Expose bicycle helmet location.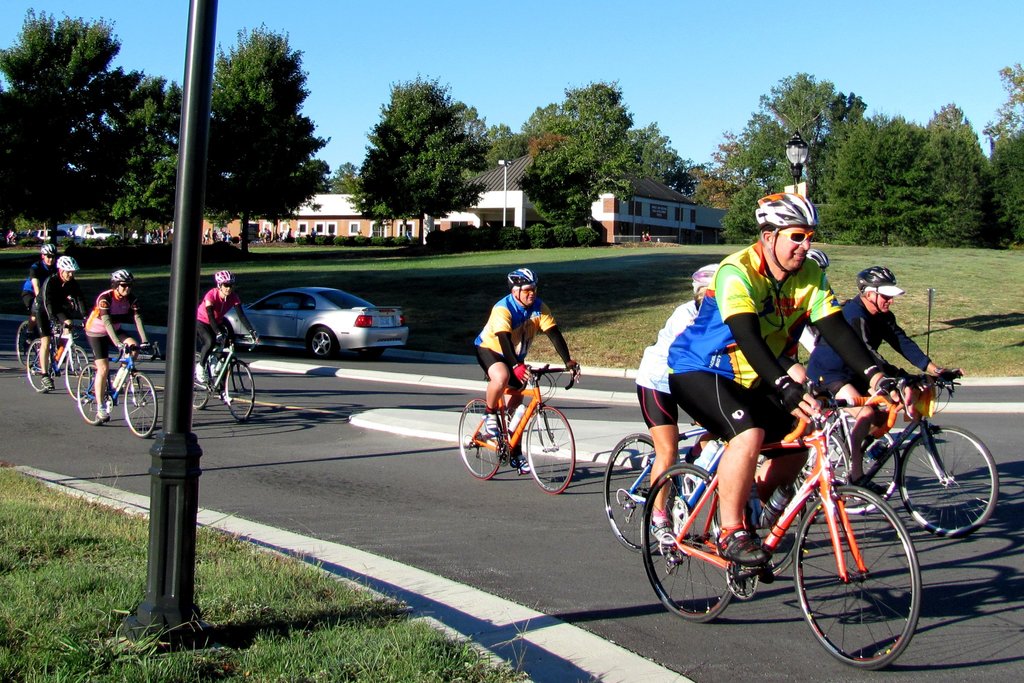
Exposed at 507:267:536:308.
